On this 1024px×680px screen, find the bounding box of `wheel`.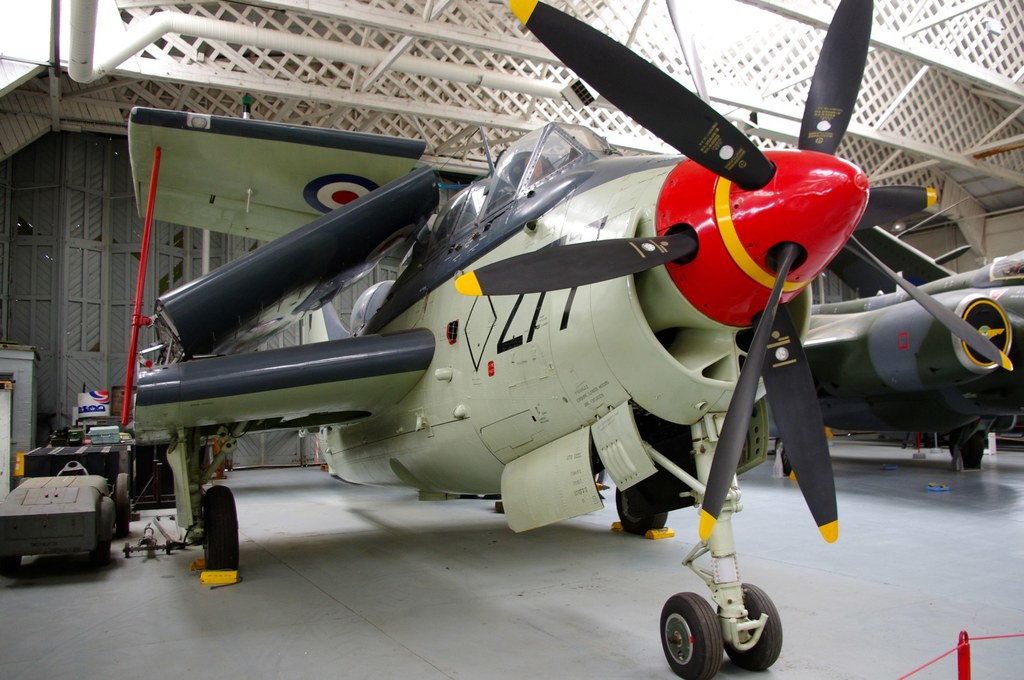
Bounding box: left=616, top=484, right=666, bottom=539.
